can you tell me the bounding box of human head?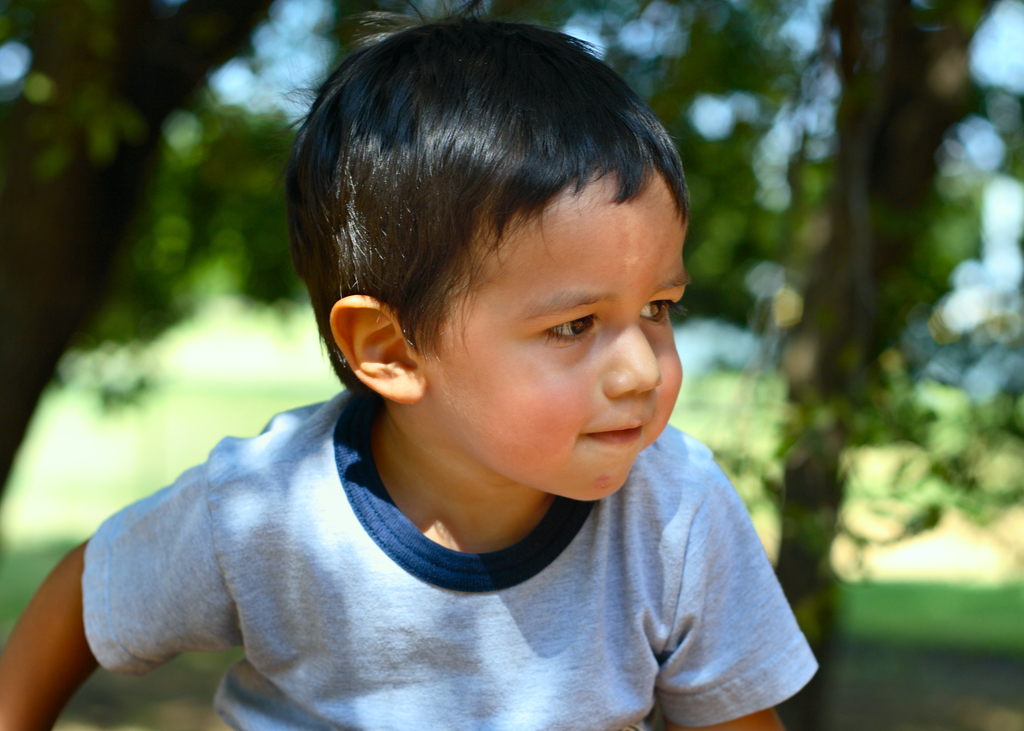
{"left": 311, "top": 16, "right": 694, "bottom": 506}.
